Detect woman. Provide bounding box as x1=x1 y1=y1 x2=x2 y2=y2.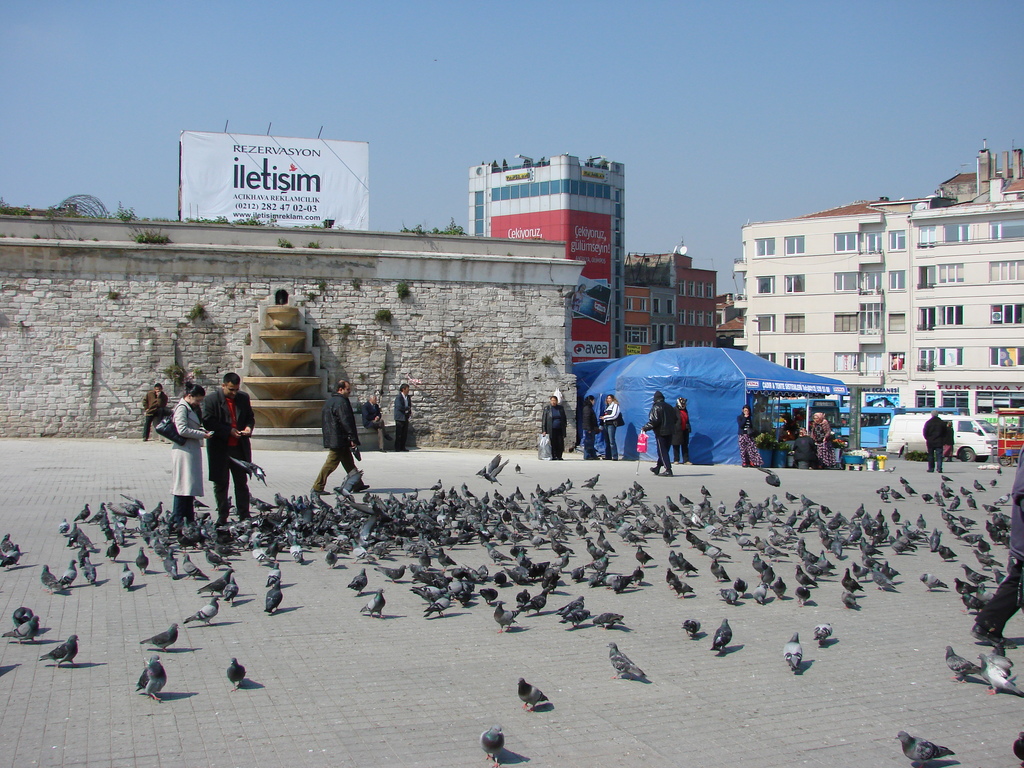
x1=809 y1=406 x2=838 y2=472.
